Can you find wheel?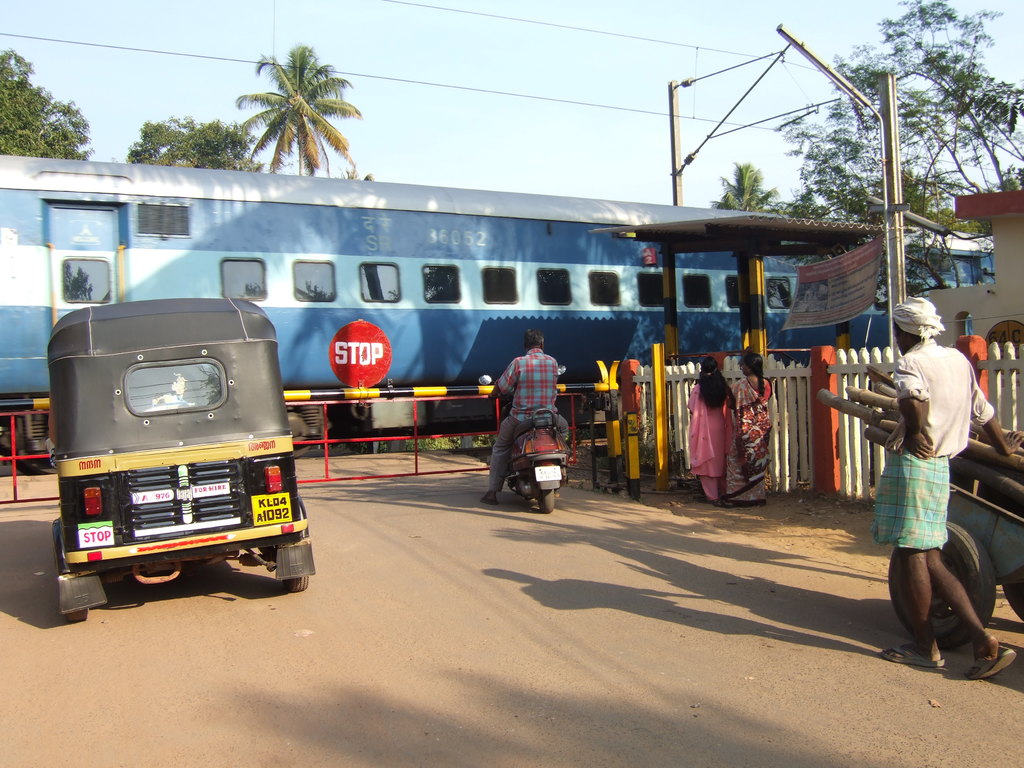
Yes, bounding box: 1002 568 1023 621.
